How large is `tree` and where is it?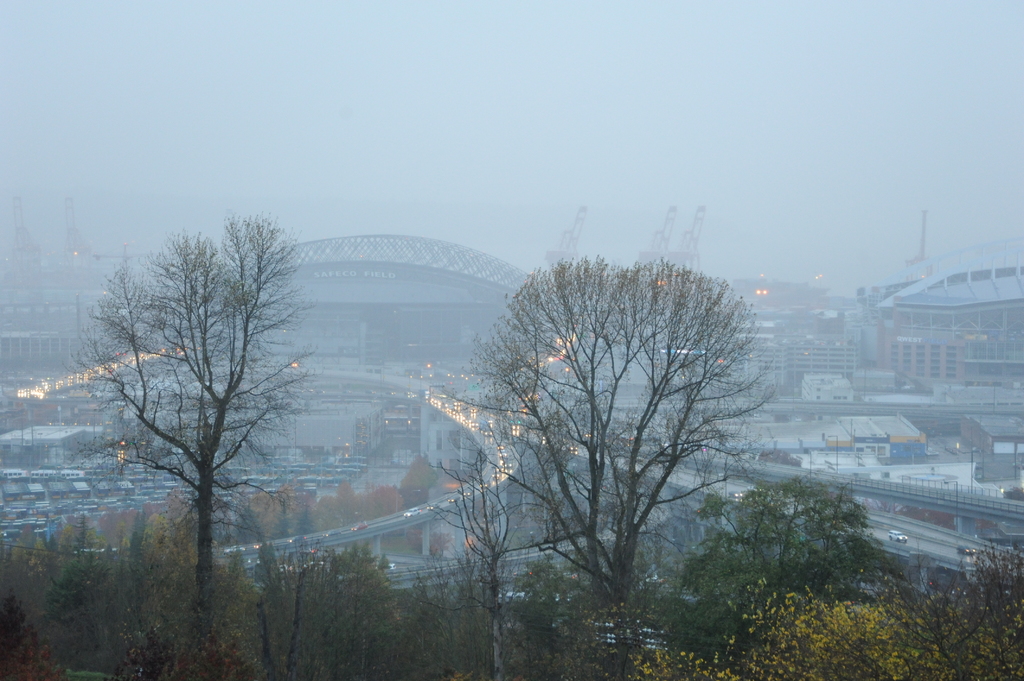
Bounding box: 465:197:770:625.
